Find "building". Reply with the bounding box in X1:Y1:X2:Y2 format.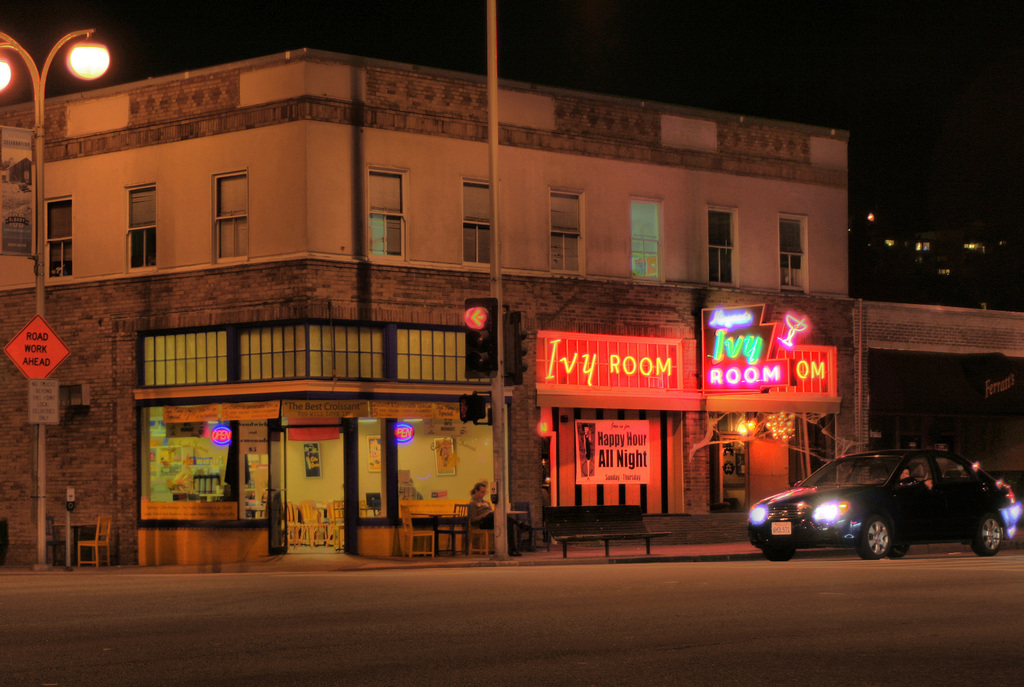
3:41:854:562.
